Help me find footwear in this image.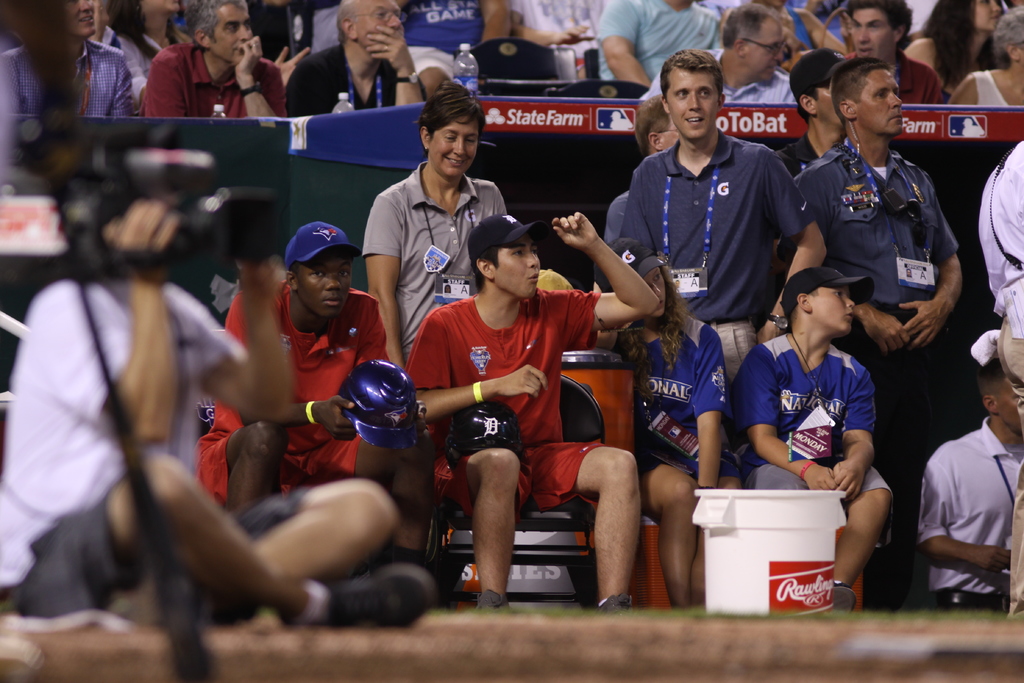
Found it: select_region(600, 593, 636, 614).
